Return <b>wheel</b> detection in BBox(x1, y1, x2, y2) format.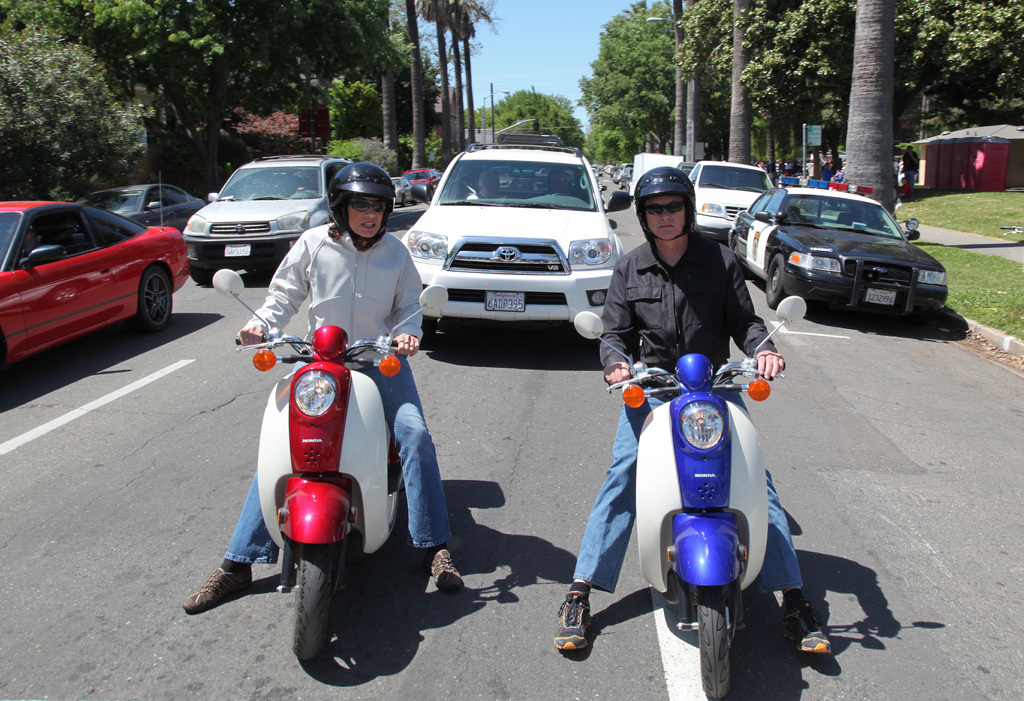
BBox(767, 254, 786, 311).
